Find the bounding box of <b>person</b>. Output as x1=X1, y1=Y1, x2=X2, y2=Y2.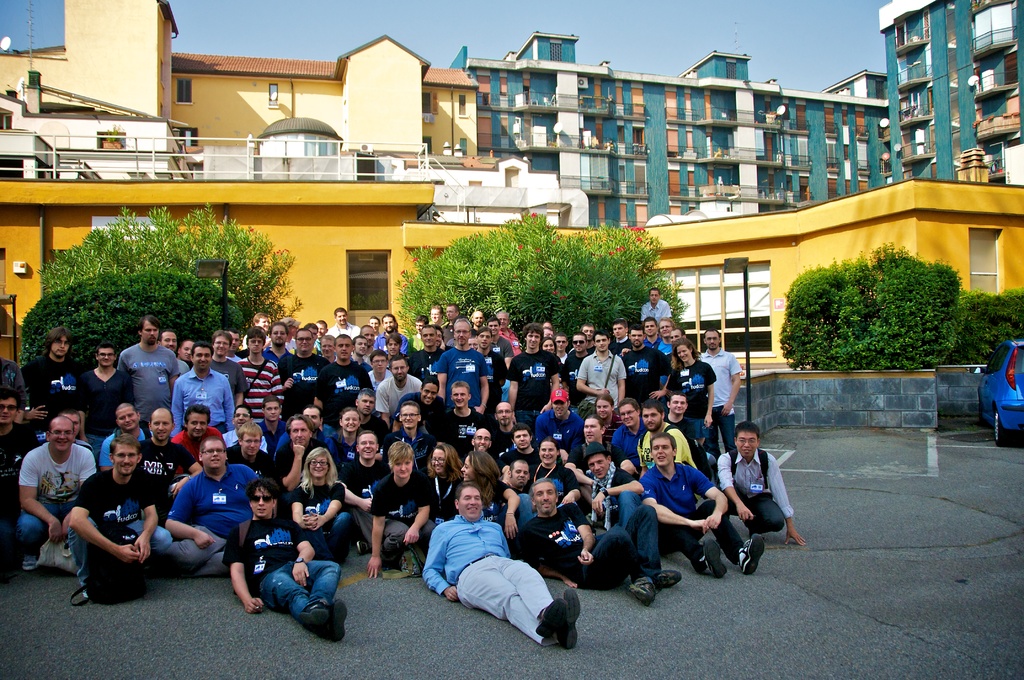
x1=667, y1=327, x2=685, y2=360.
